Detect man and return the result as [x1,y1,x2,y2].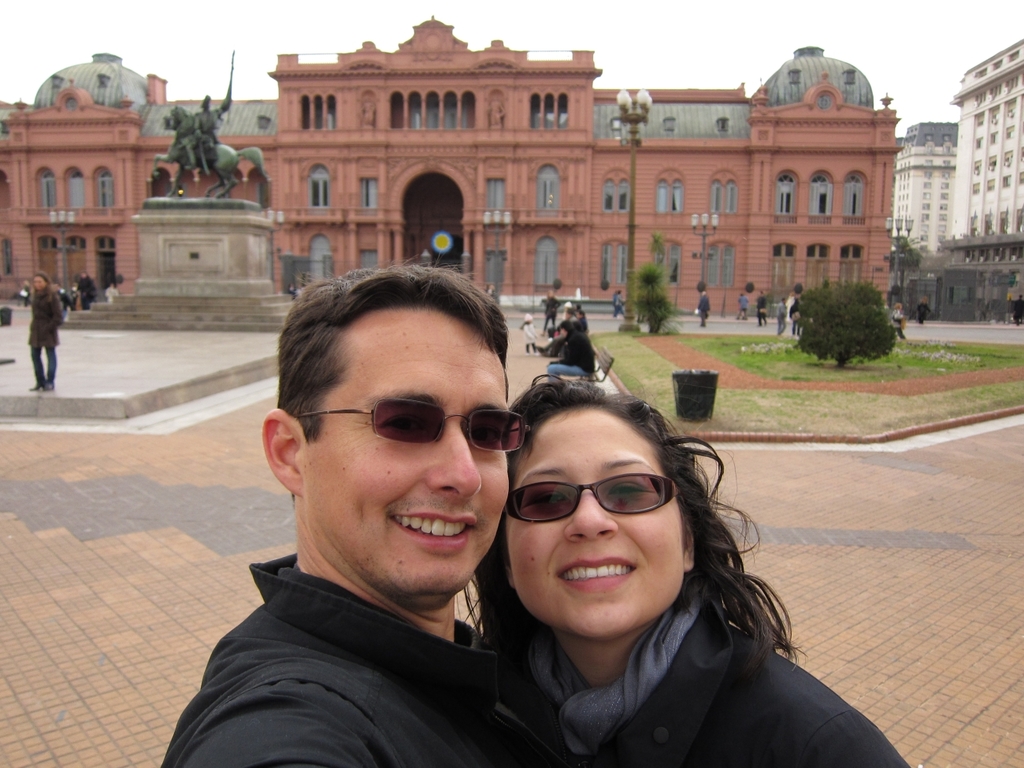
[186,91,234,168].
